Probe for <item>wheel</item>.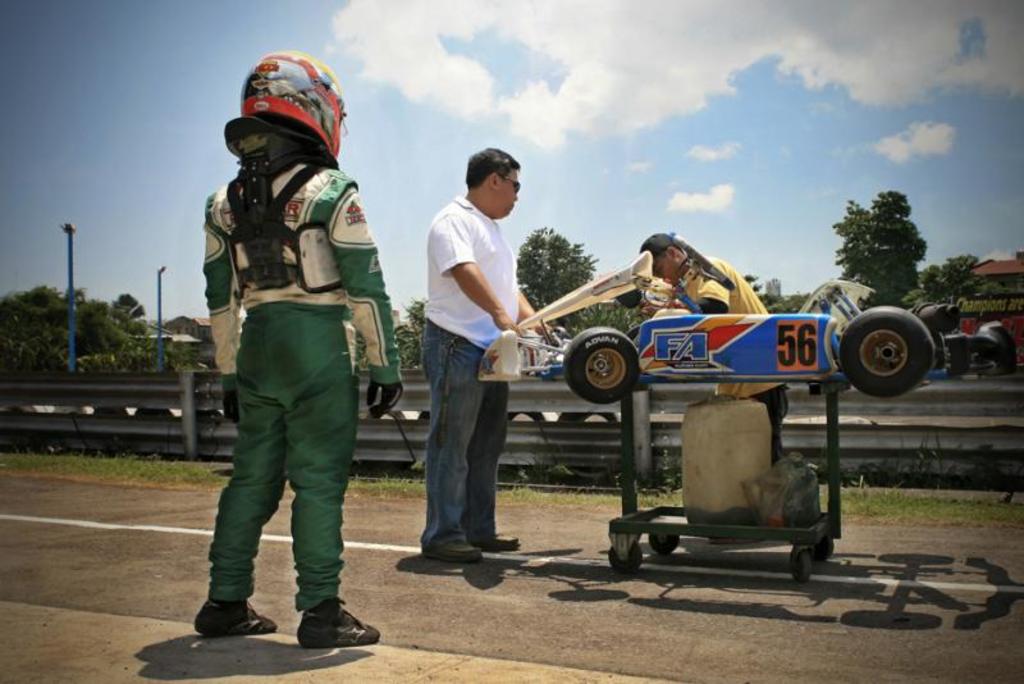
Probe result: <bbox>564, 325, 639, 402</bbox>.
